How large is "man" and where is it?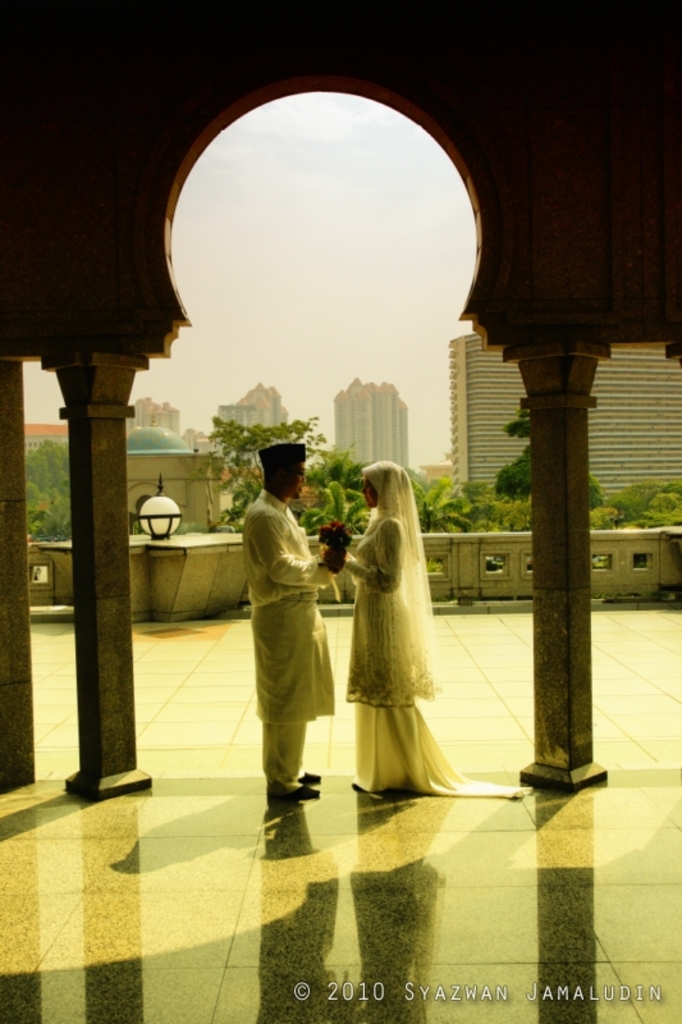
Bounding box: pyautogui.locateOnScreen(252, 398, 347, 806).
